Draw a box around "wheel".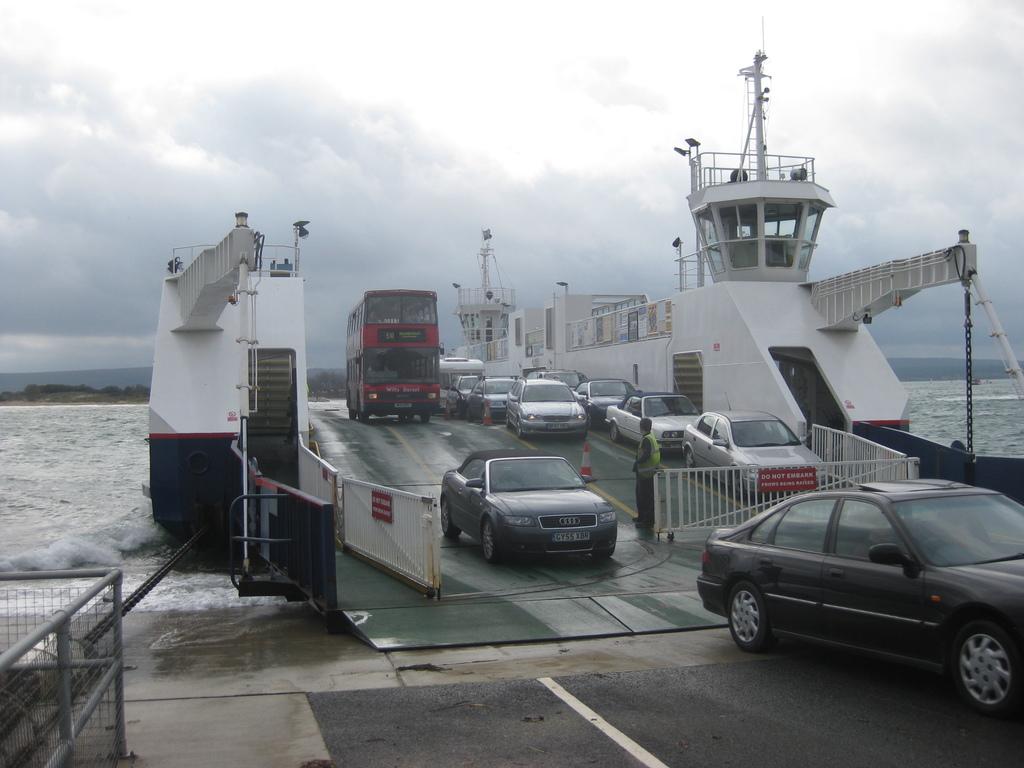
left=406, top=412, right=414, bottom=419.
